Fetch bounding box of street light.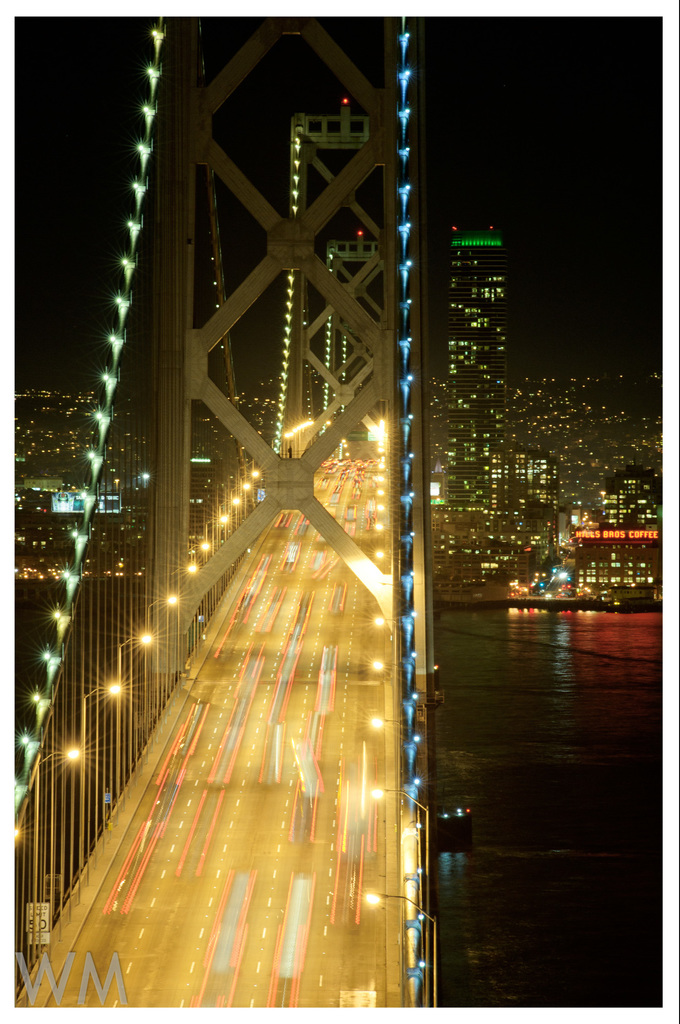
Bbox: [357, 712, 424, 764].
